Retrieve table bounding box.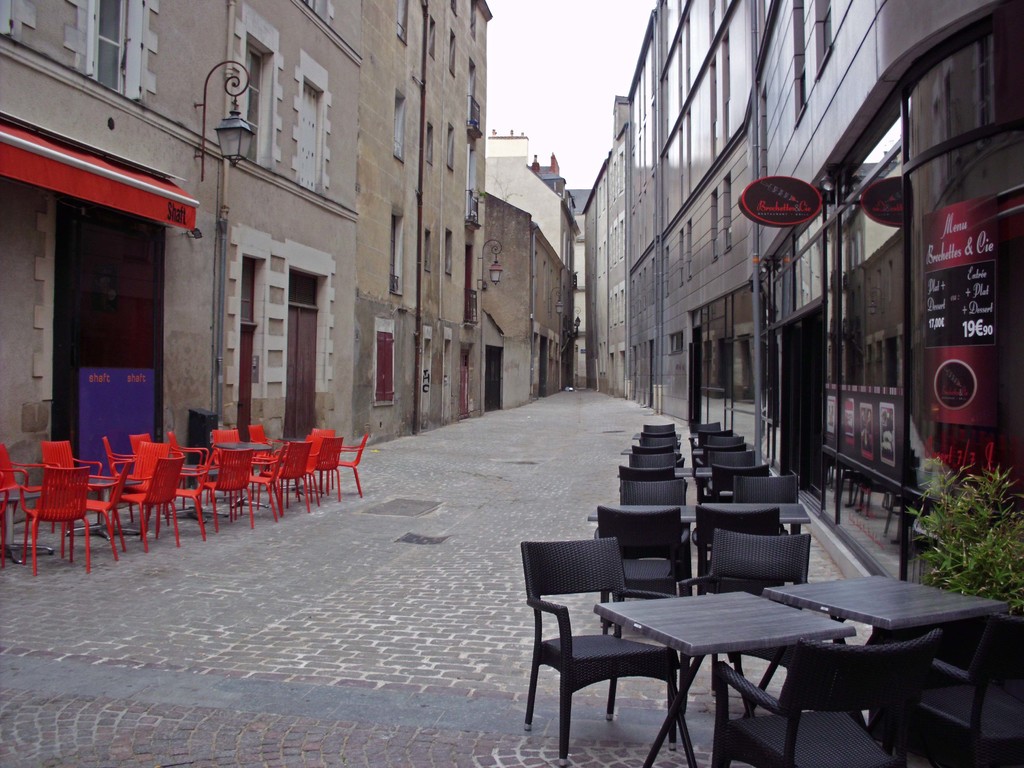
Bounding box: (212, 444, 266, 514).
